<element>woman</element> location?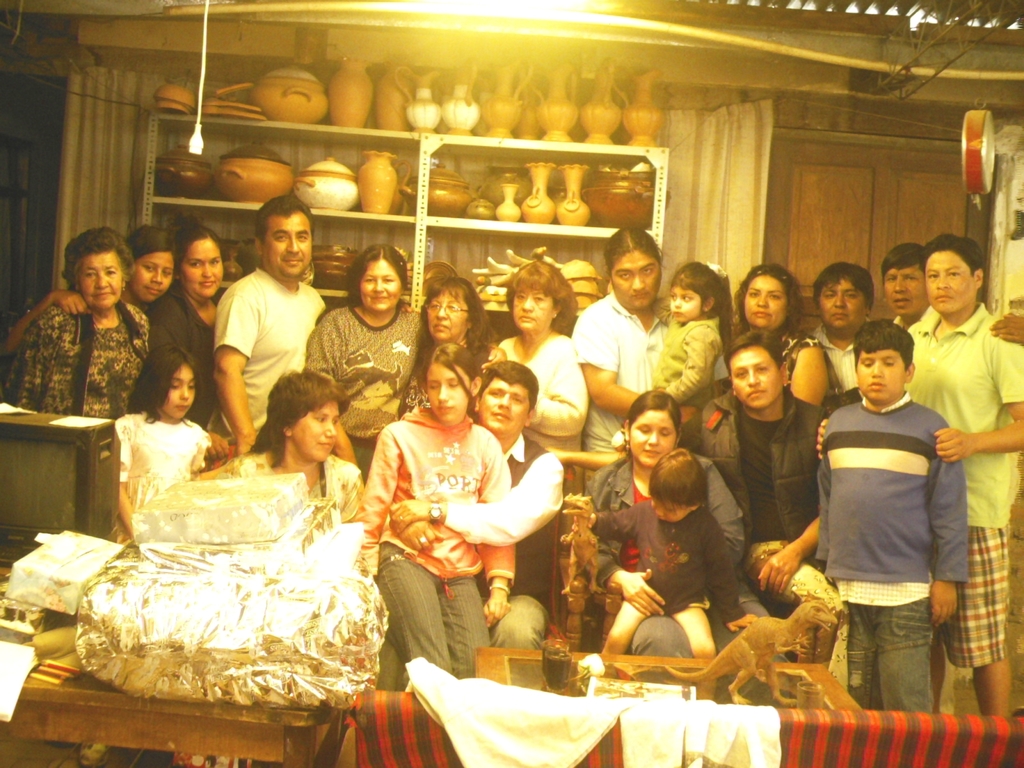
region(0, 232, 184, 364)
